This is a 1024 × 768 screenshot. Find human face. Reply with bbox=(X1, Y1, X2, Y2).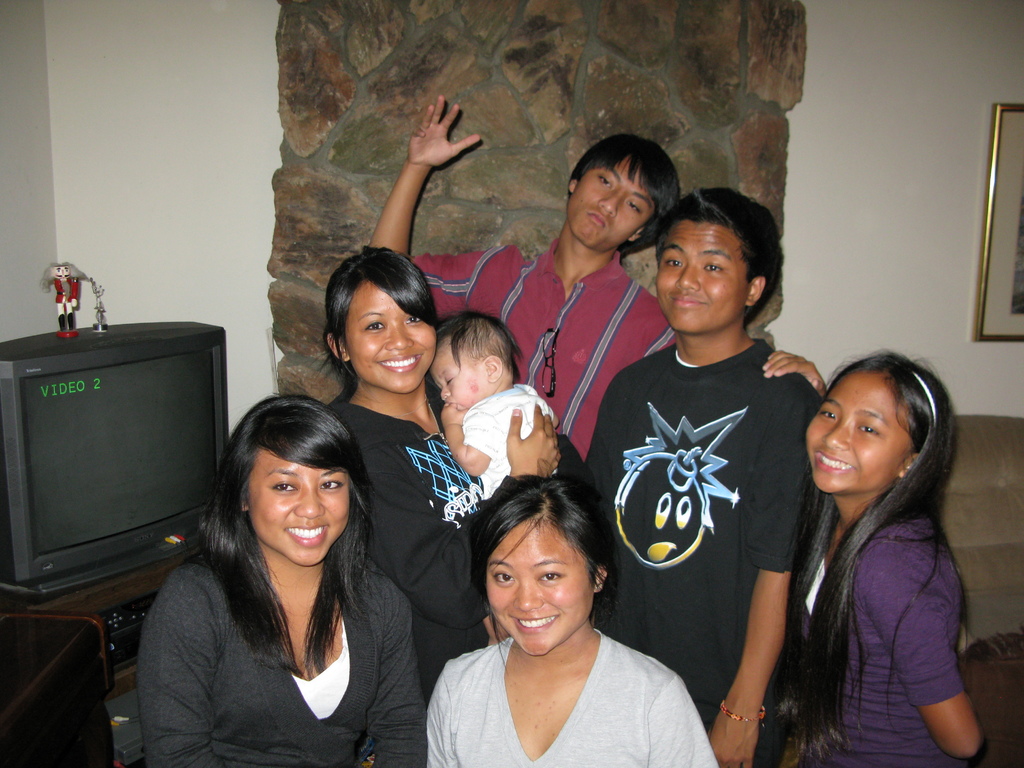
bbox=(807, 358, 945, 525).
